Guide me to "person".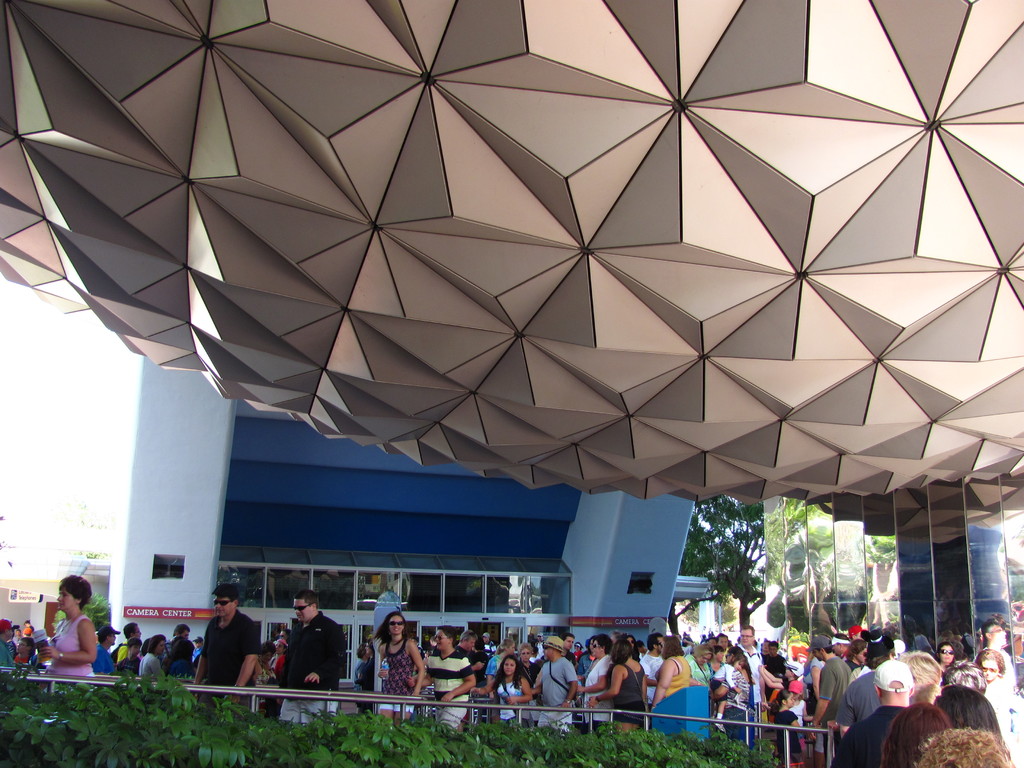
Guidance: l=585, t=634, r=655, b=733.
